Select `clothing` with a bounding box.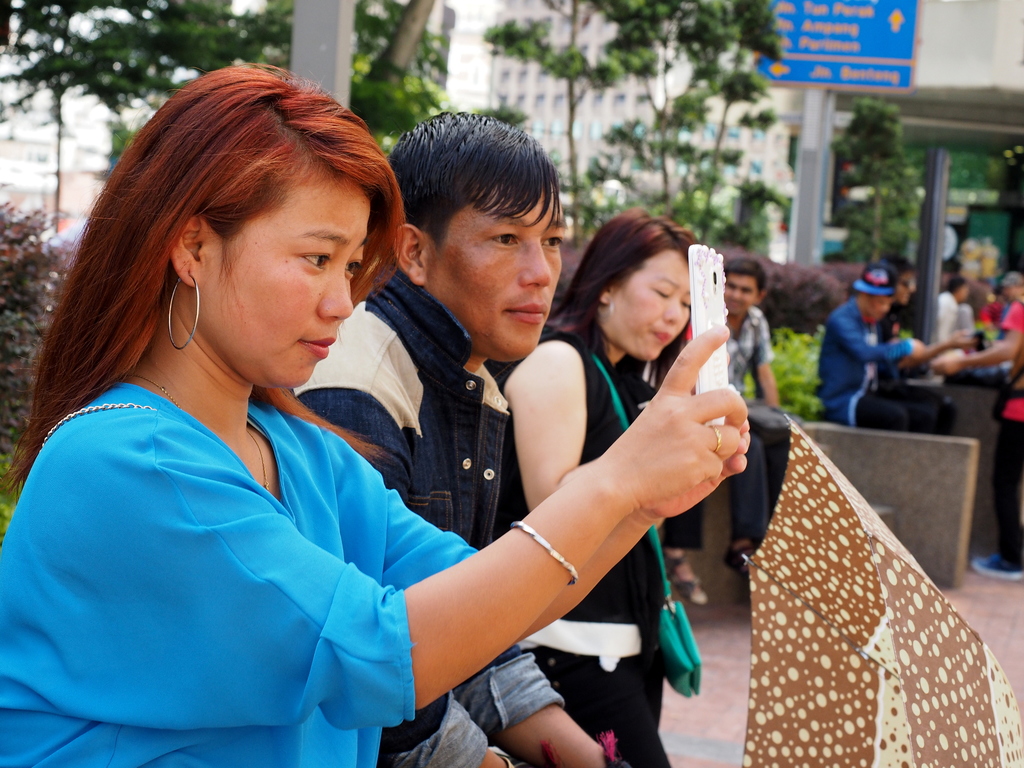
{"x1": 483, "y1": 331, "x2": 703, "y2": 767}.
